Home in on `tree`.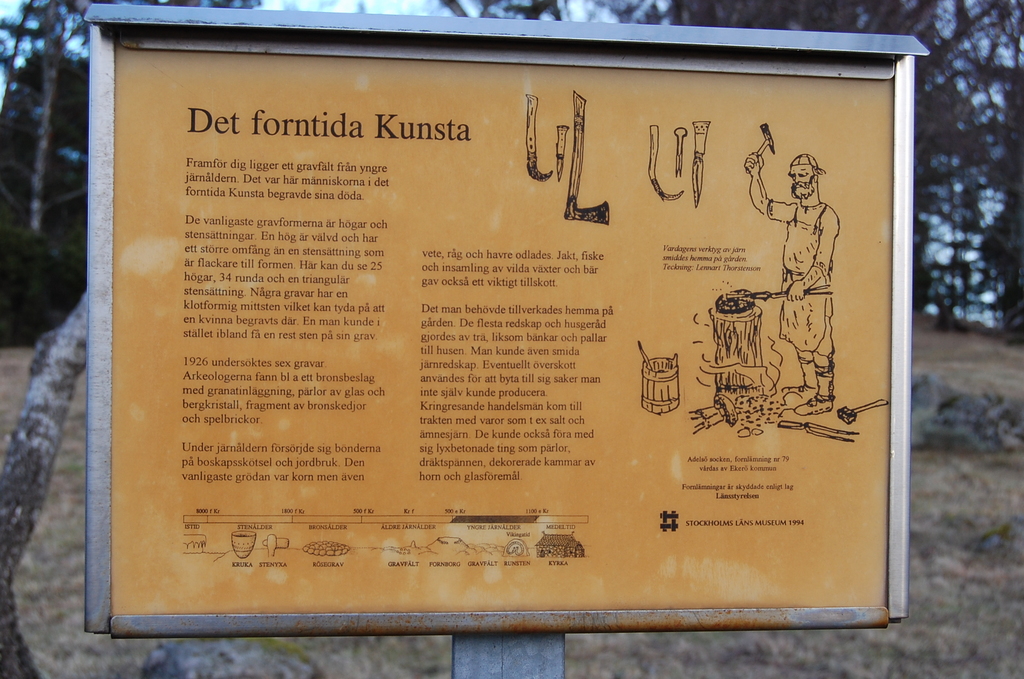
Homed in at 0/0/261/351.
